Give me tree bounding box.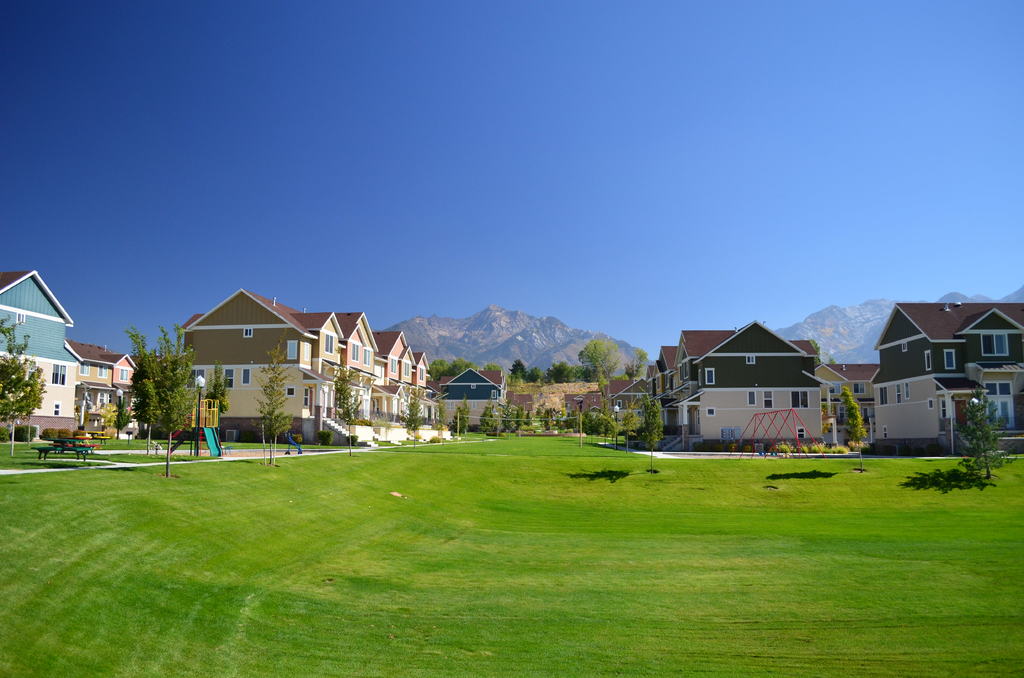
detection(641, 399, 666, 449).
